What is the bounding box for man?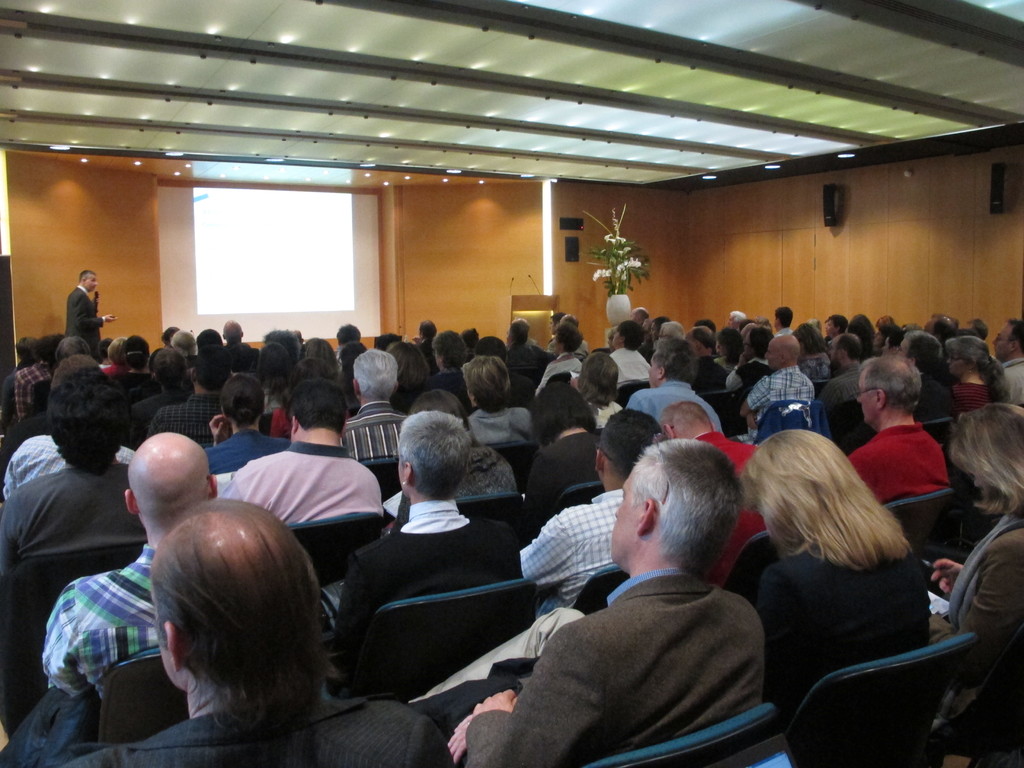
{"left": 495, "top": 445, "right": 800, "bottom": 758}.
